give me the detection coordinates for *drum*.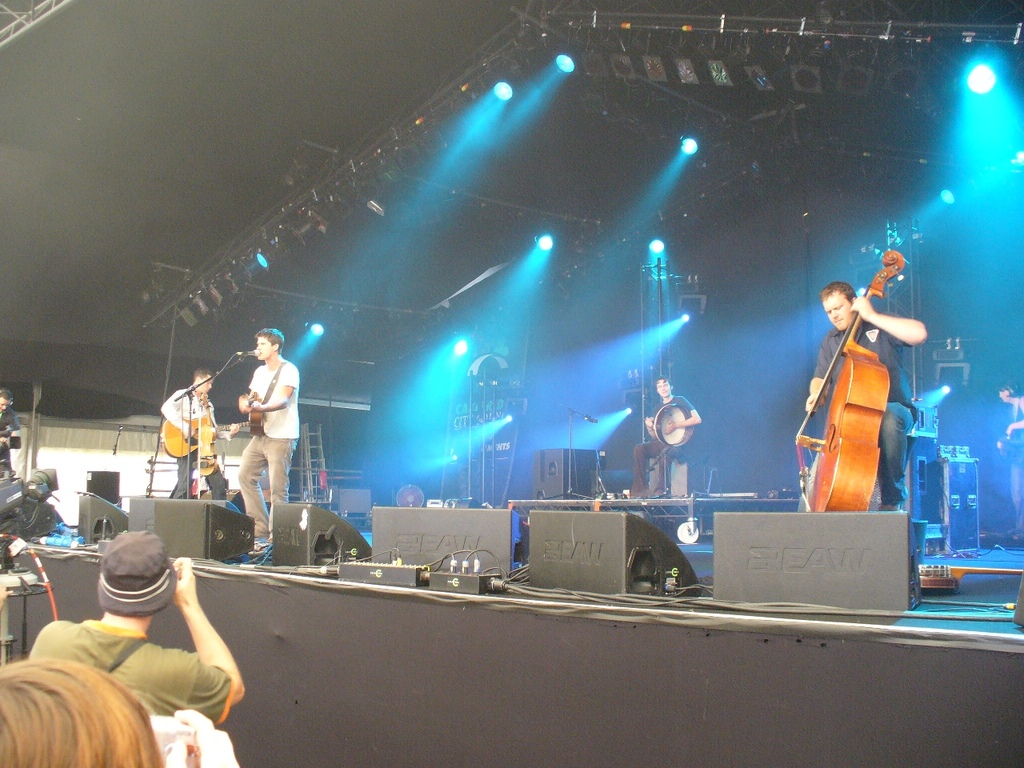
[x1=654, y1=403, x2=690, y2=447].
